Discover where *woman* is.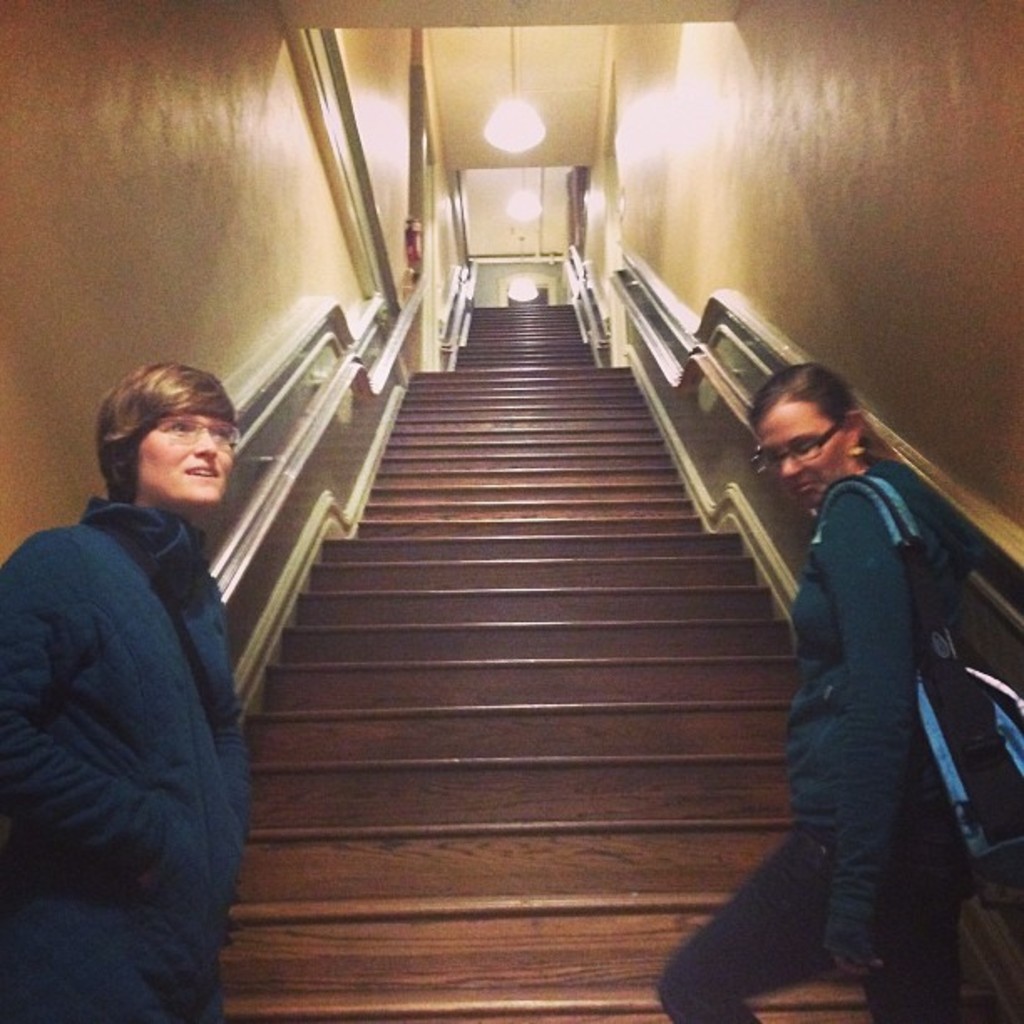
Discovered at [0,363,256,1022].
